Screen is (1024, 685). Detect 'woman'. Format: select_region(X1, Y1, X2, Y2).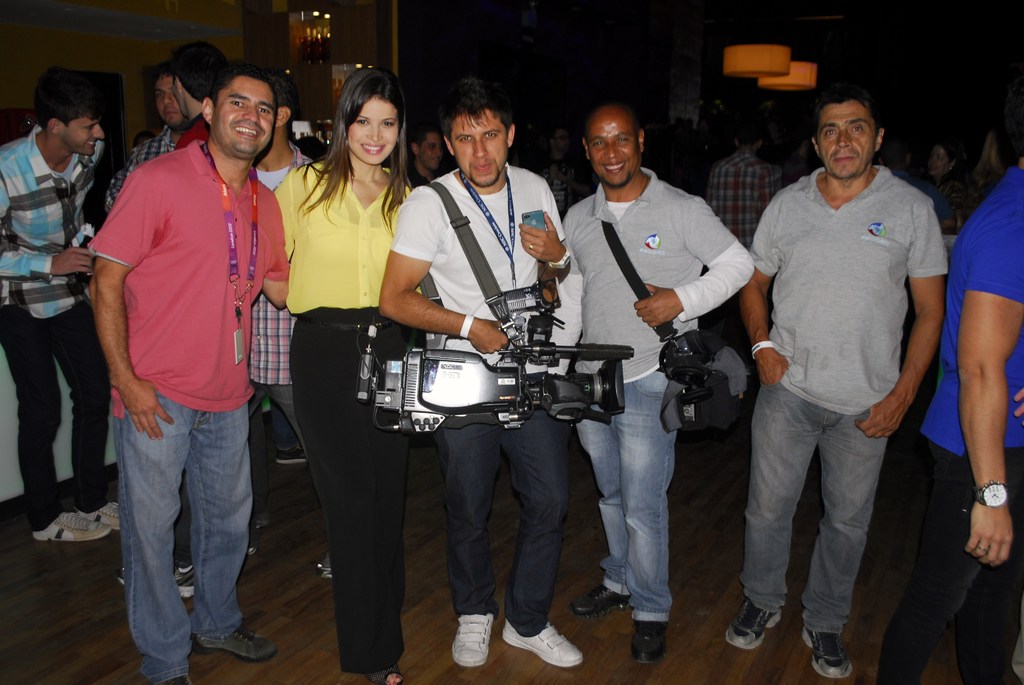
select_region(264, 95, 417, 654).
